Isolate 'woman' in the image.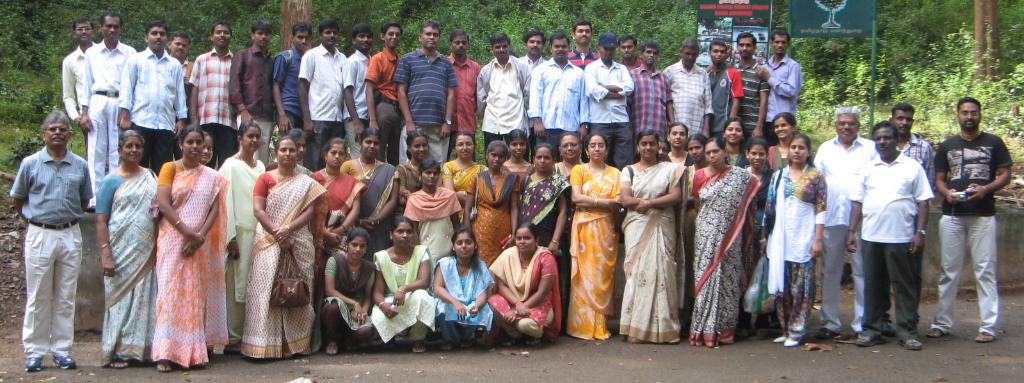
Isolated region: 236 134 333 355.
